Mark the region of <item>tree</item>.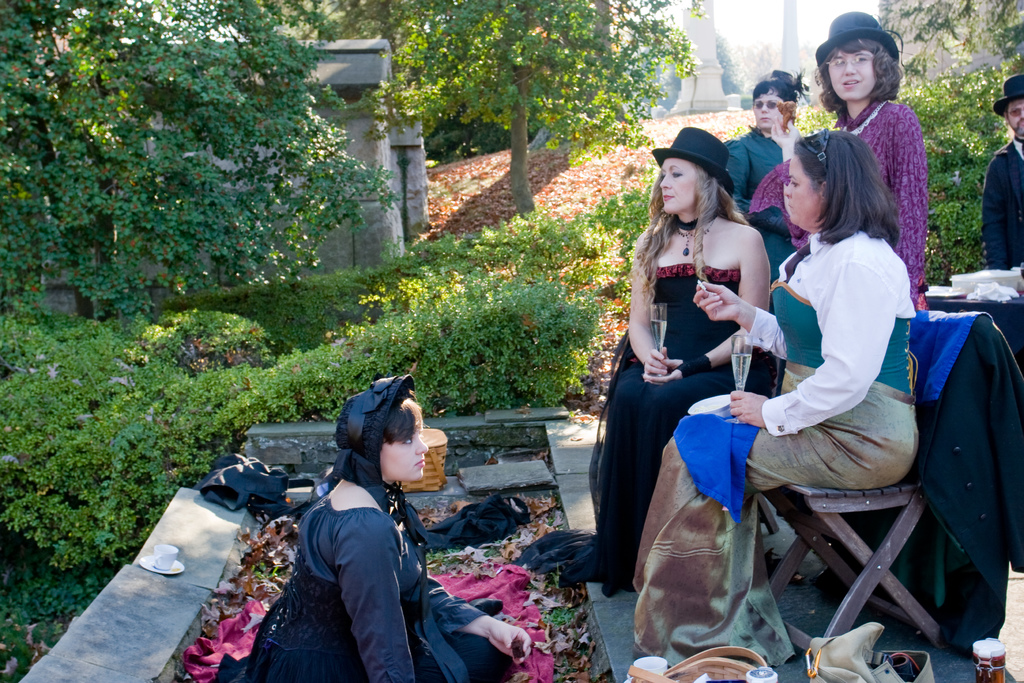
Region: rect(0, 0, 378, 324).
